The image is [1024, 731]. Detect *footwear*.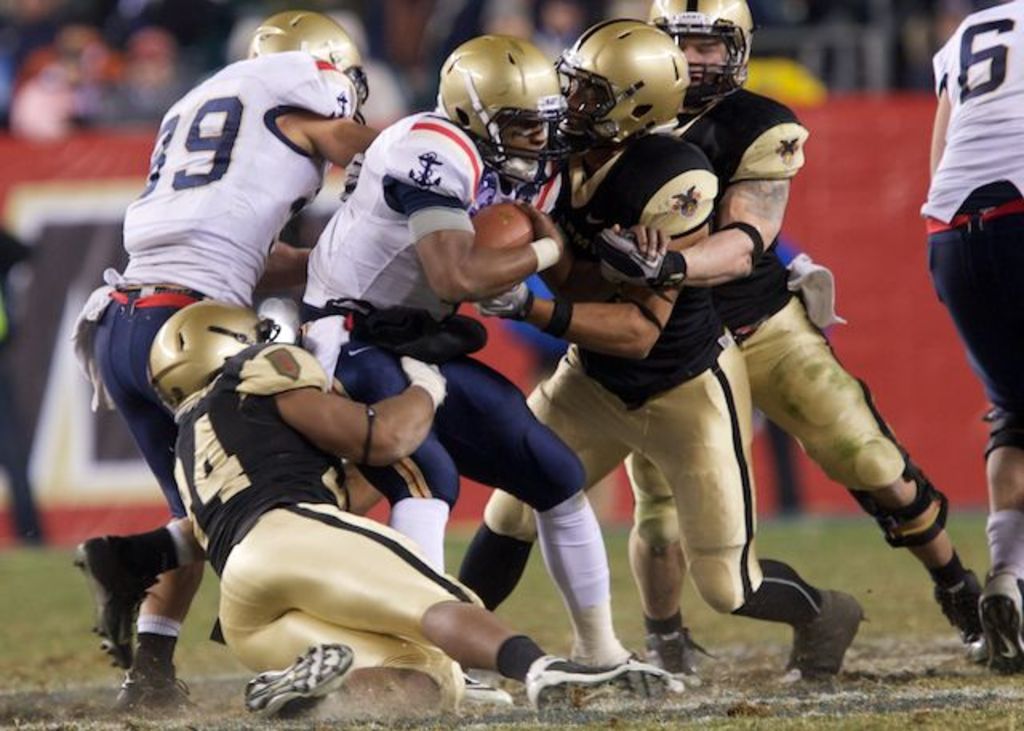
Detection: box=[530, 653, 677, 725].
